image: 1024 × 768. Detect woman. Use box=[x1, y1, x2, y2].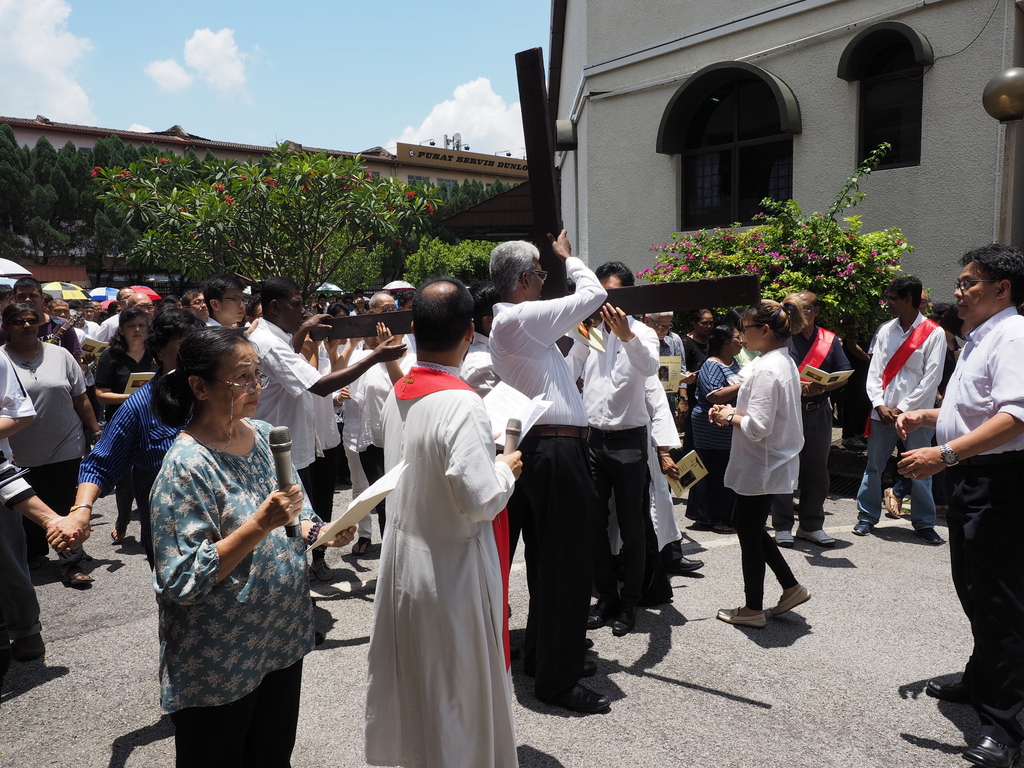
box=[708, 296, 816, 618].
